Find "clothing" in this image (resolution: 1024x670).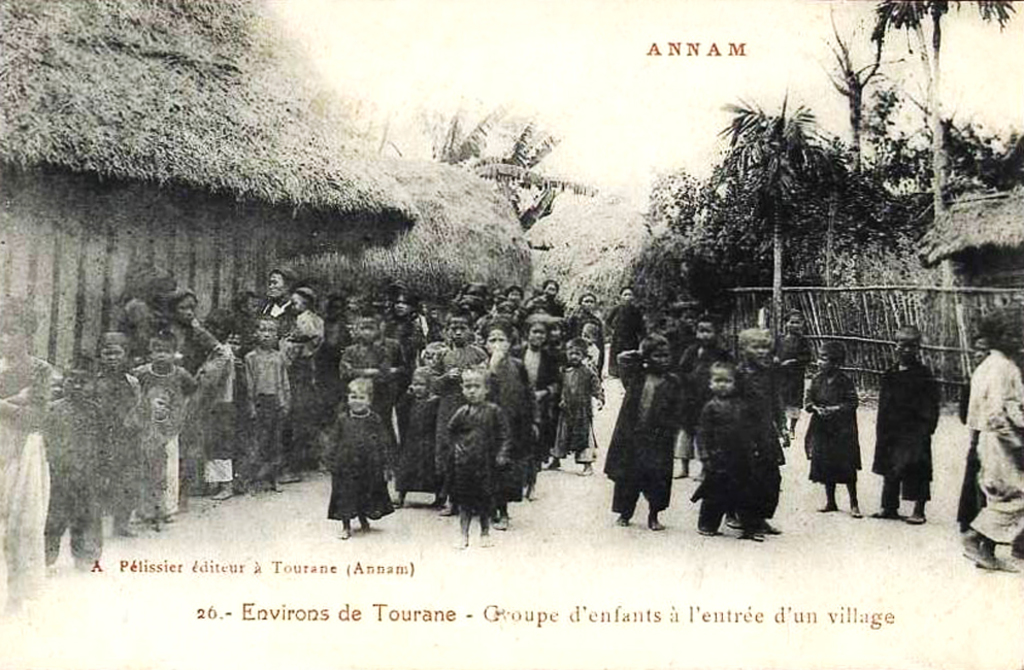
(left=200, top=367, right=240, bottom=468).
